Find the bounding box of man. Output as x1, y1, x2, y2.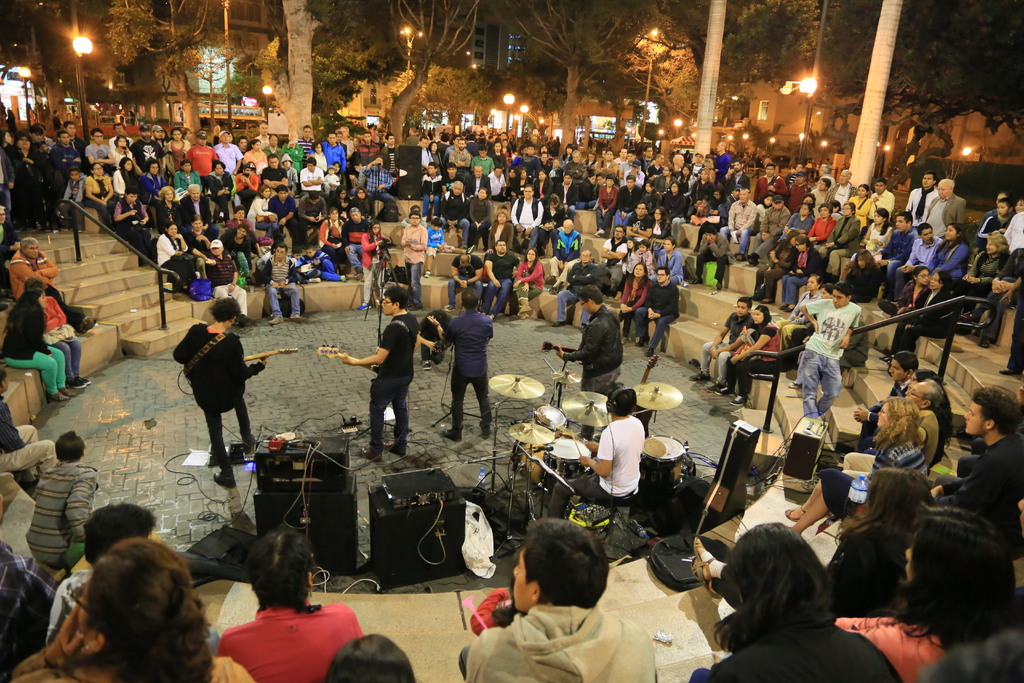
415, 135, 432, 172.
